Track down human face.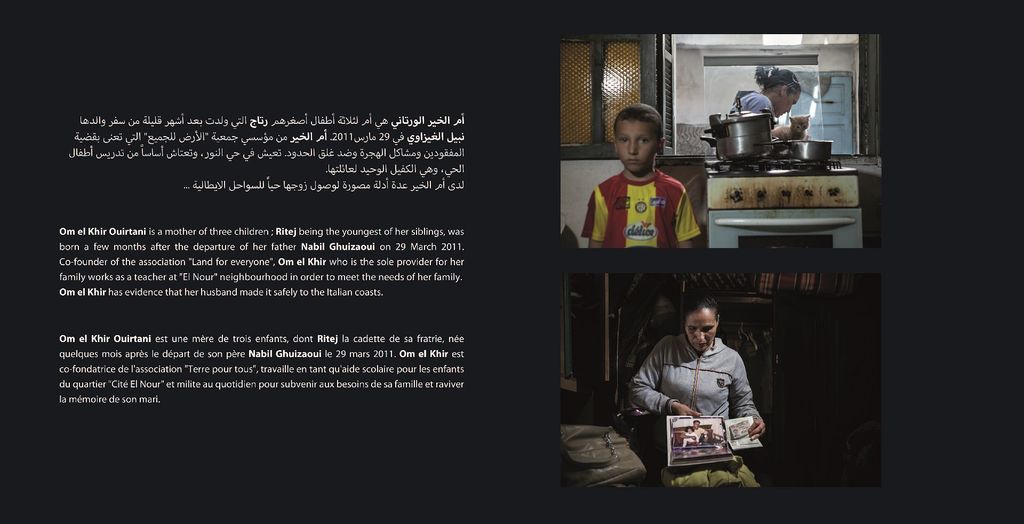
Tracked to (685,307,719,359).
